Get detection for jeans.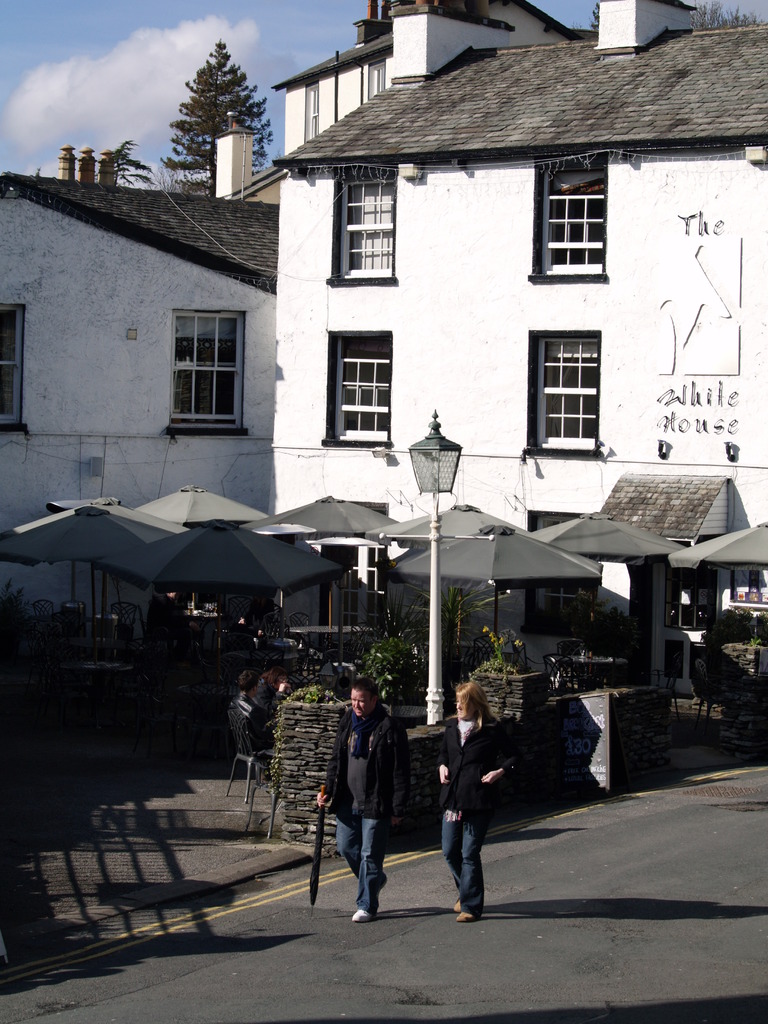
Detection: x1=333, y1=807, x2=388, y2=917.
